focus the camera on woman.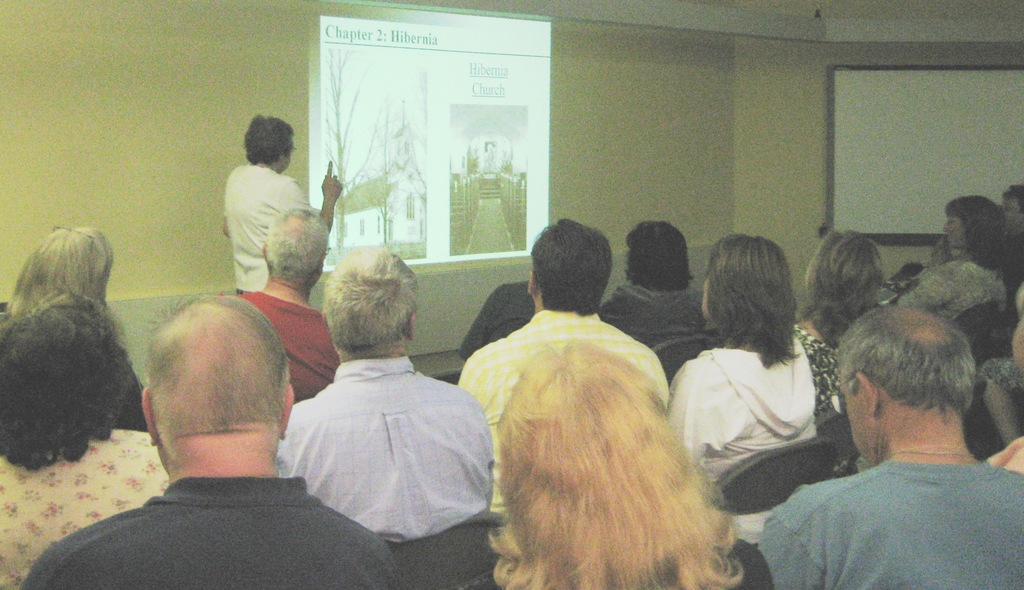
Focus region: 900,195,1010,359.
